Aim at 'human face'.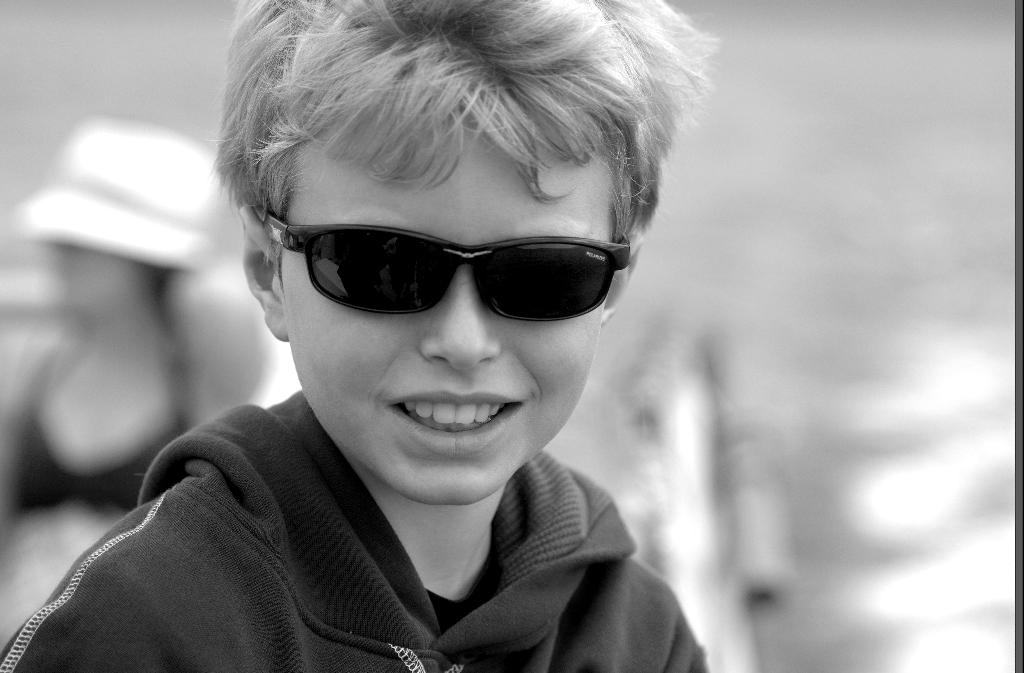
Aimed at (left=283, top=137, right=616, bottom=508).
